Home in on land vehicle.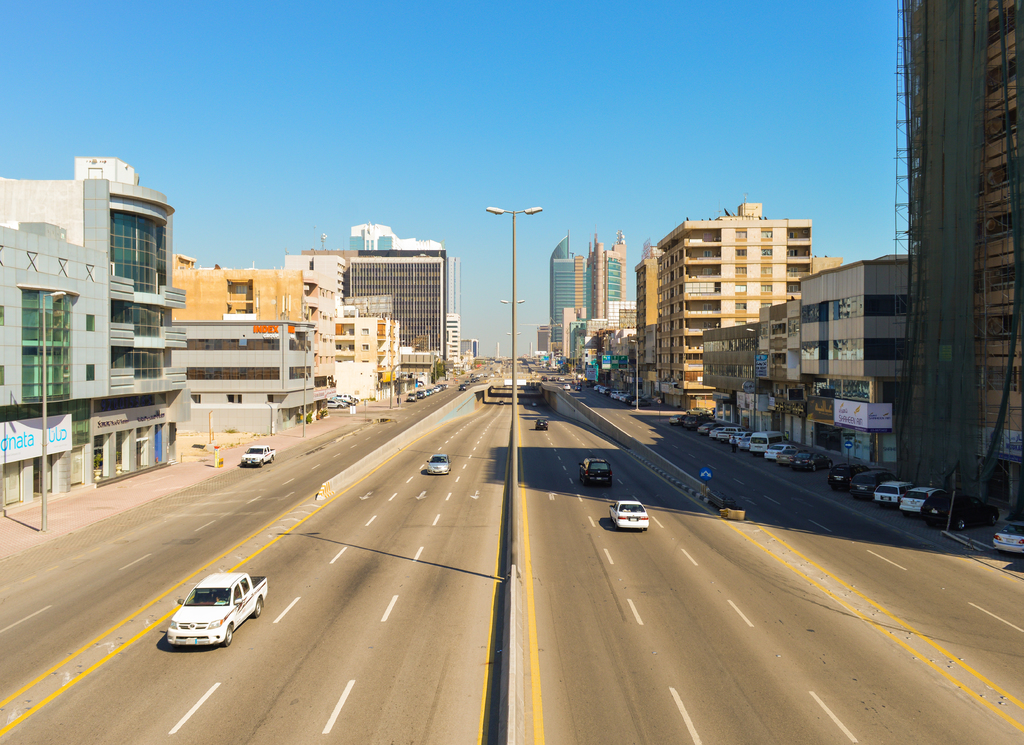
Homed in at region(470, 376, 477, 385).
